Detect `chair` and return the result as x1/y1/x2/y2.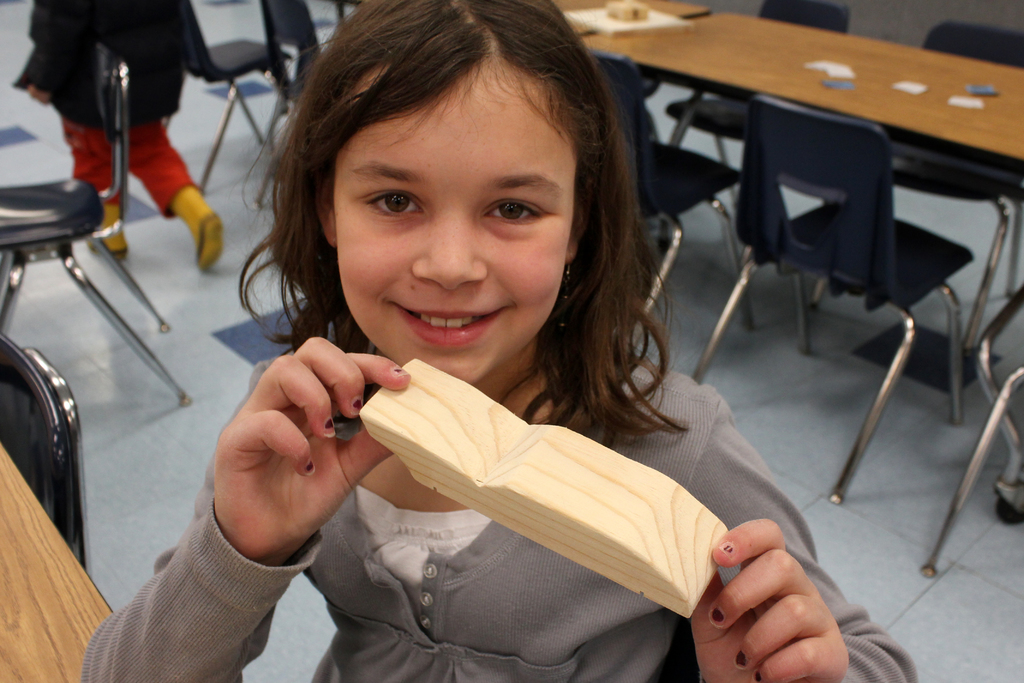
260/0/319/199.
